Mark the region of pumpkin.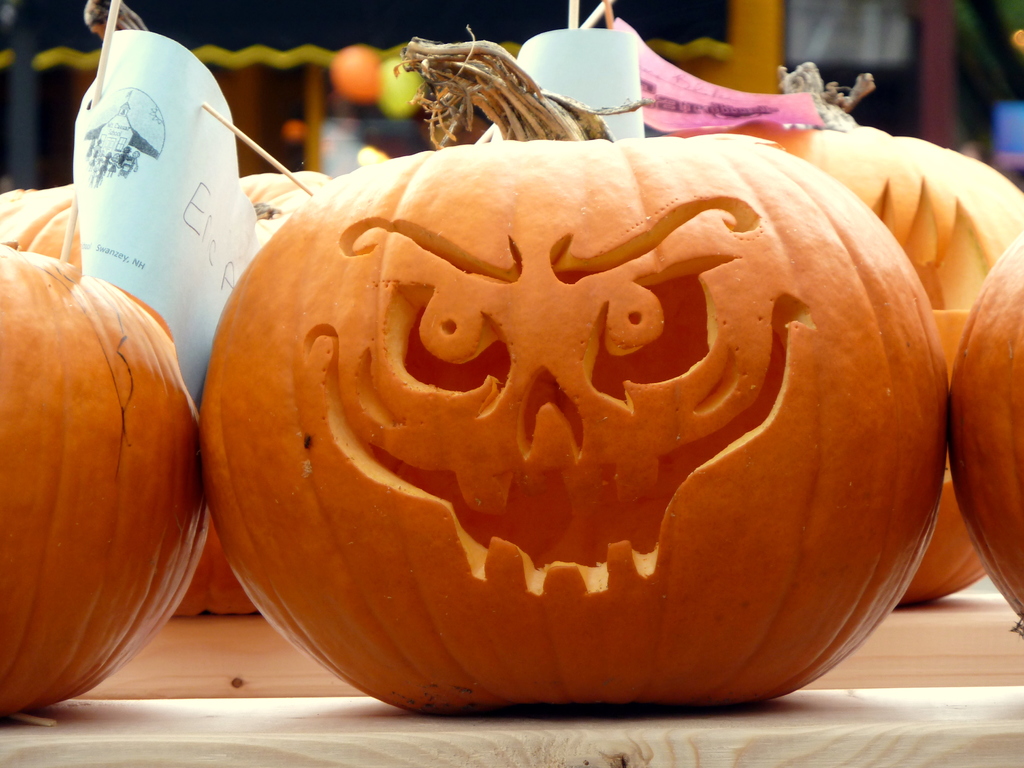
Region: [x1=662, y1=52, x2=1023, y2=598].
